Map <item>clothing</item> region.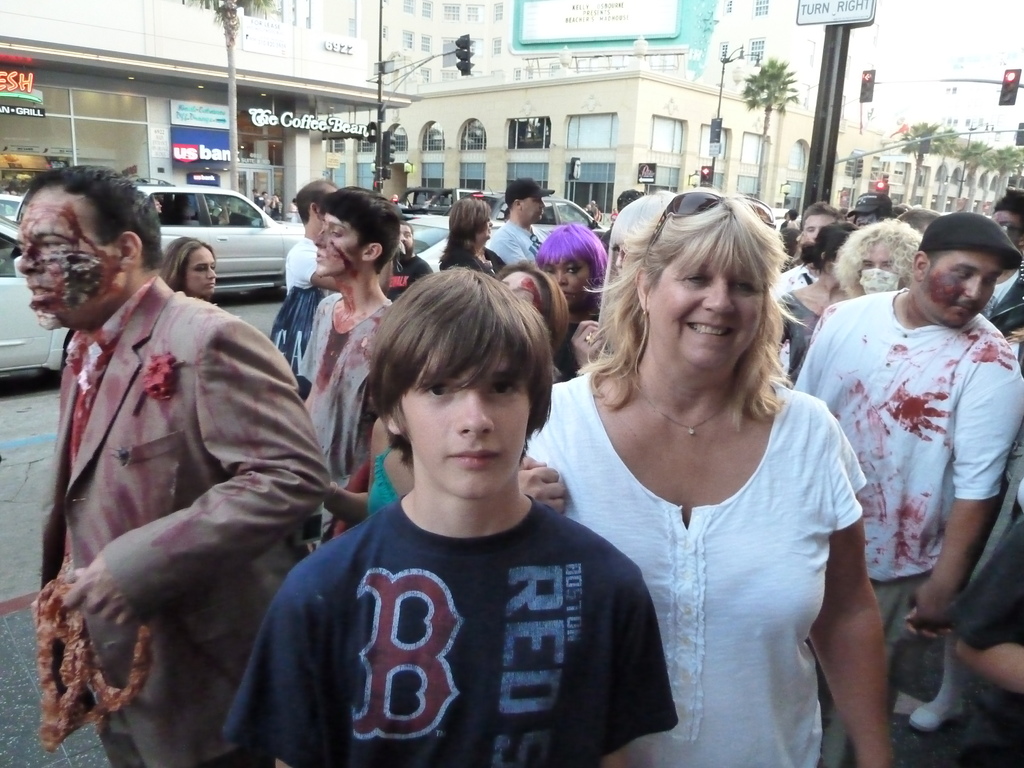
Mapped to bbox(519, 364, 862, 767).
